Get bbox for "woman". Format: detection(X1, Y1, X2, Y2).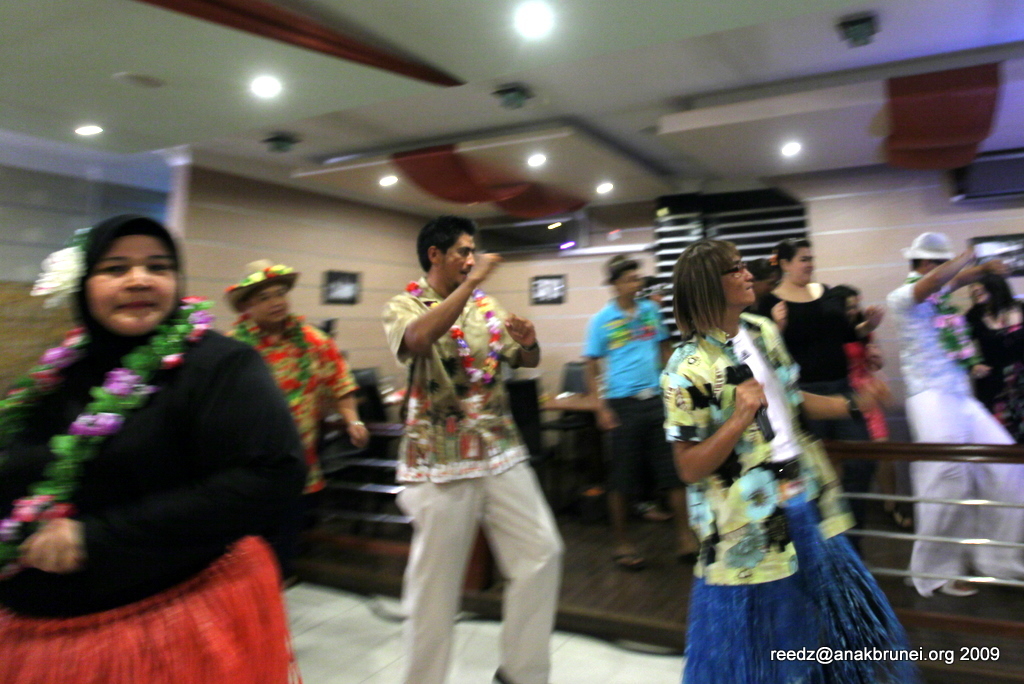
detection(825, 283, 892, 449).
